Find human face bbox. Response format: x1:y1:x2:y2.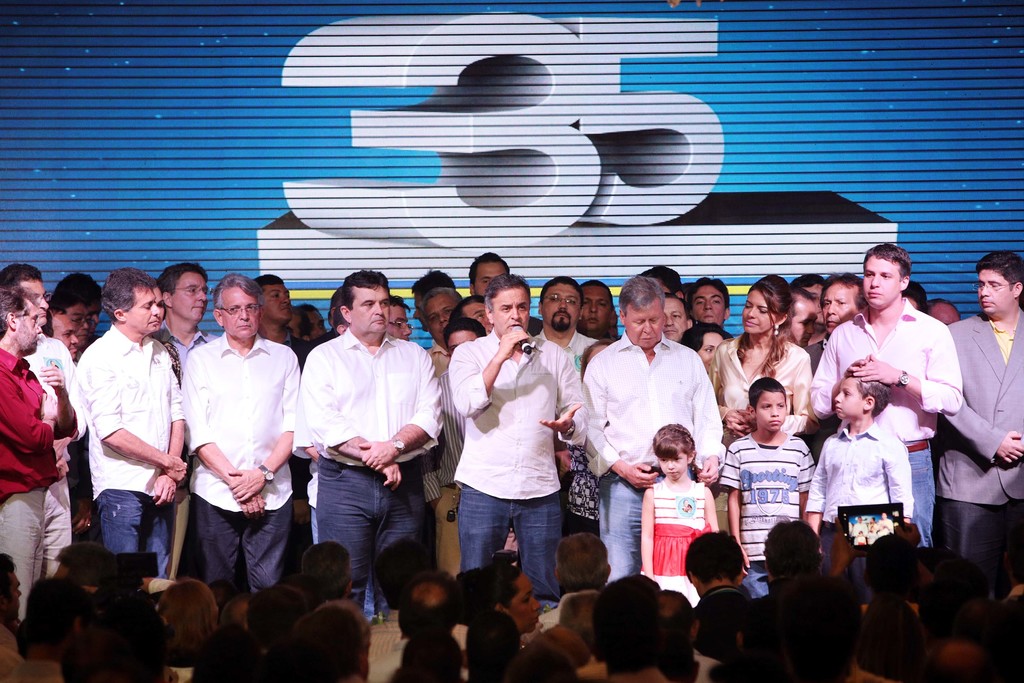
696:332:724:363.
